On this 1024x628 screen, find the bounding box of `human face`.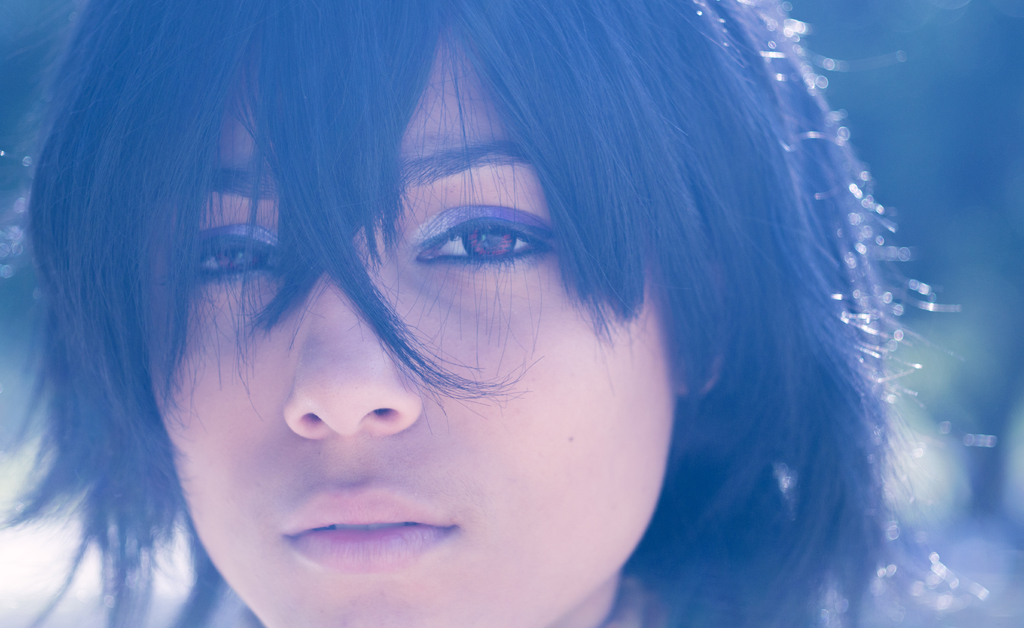
Bounding box: 149,31,673,627.
